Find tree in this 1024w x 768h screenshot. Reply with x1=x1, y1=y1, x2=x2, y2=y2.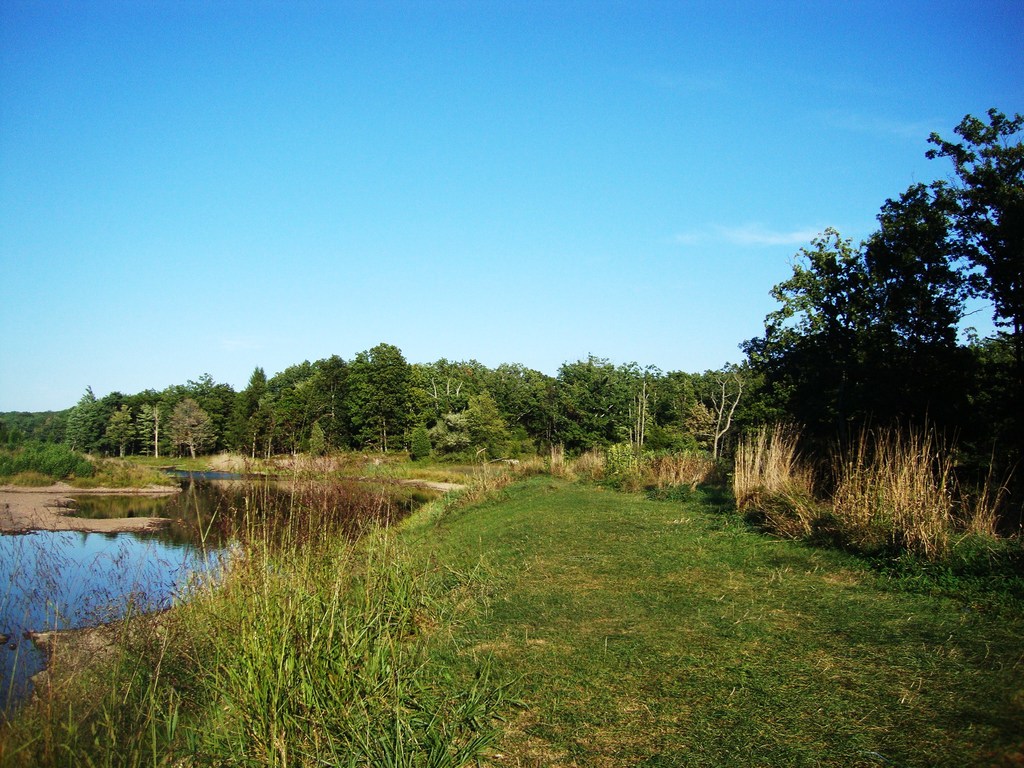
x1=63, y1=380, x2=107, y2=461.
